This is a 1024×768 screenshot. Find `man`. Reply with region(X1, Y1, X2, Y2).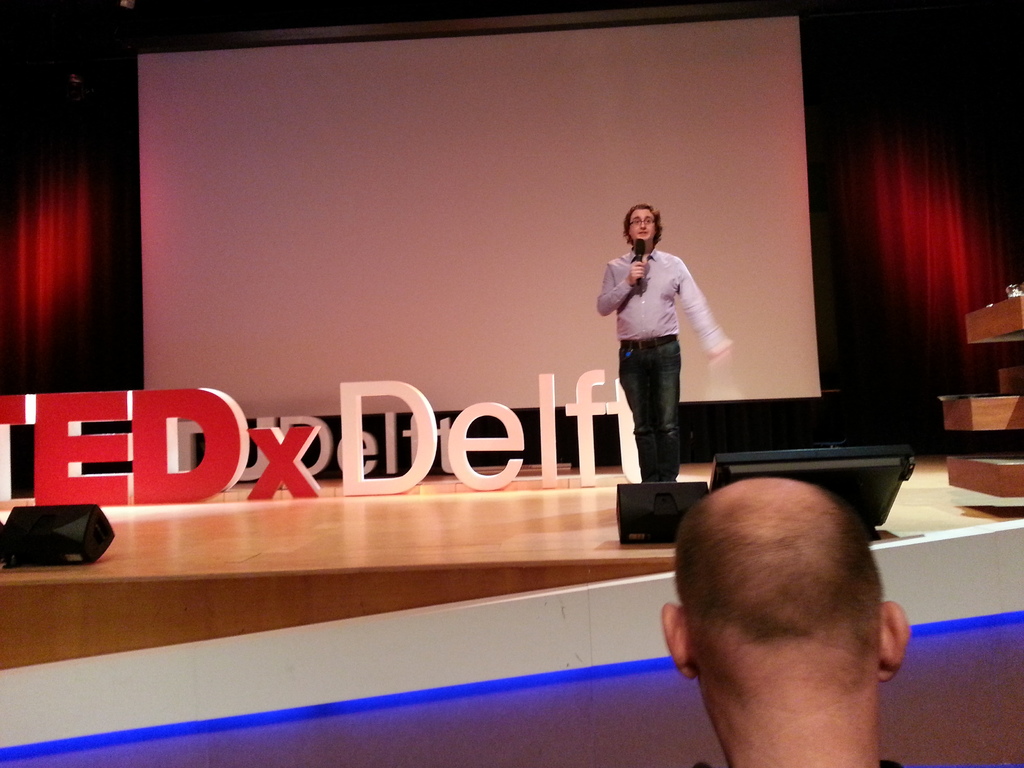
region(659, 456, 902, 767).
